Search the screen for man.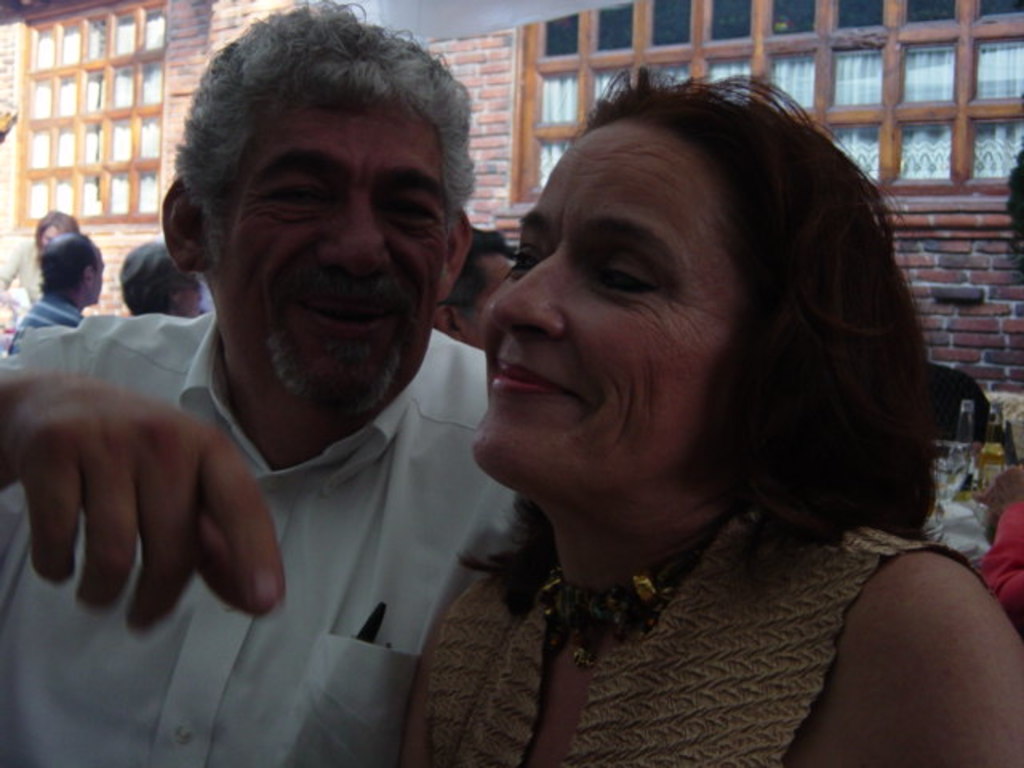
Found at Rect(8, 227, 104, 350).
